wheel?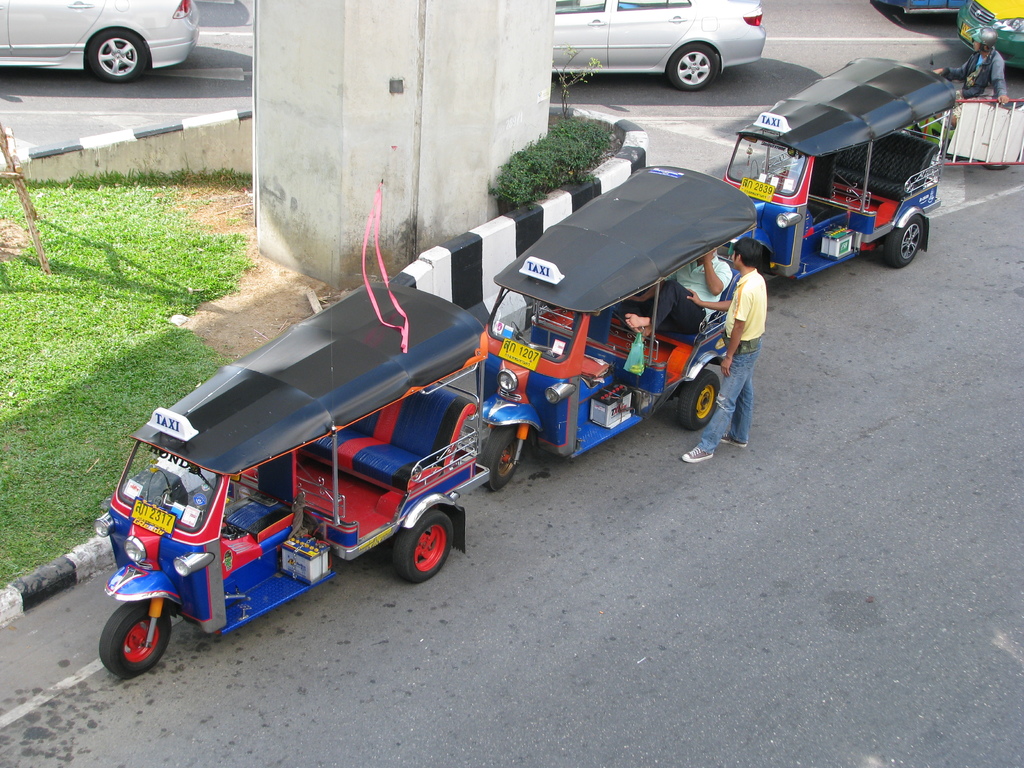
[93, 602, 172, 684]
